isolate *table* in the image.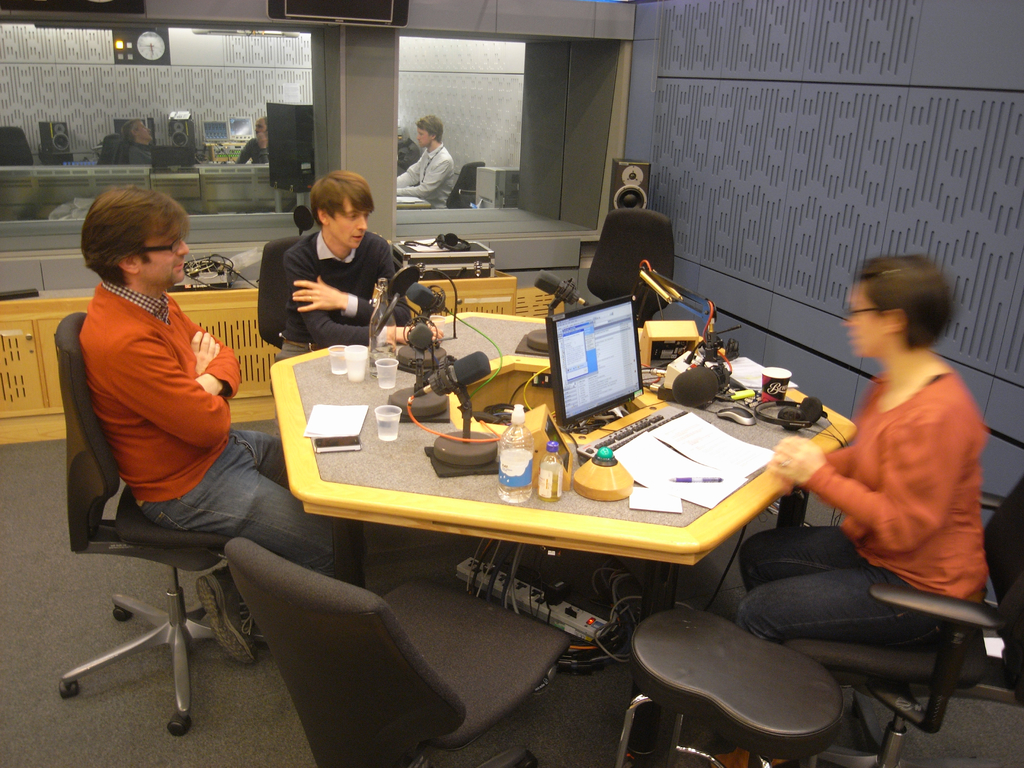
Isolated region: 218,311,866,747.
